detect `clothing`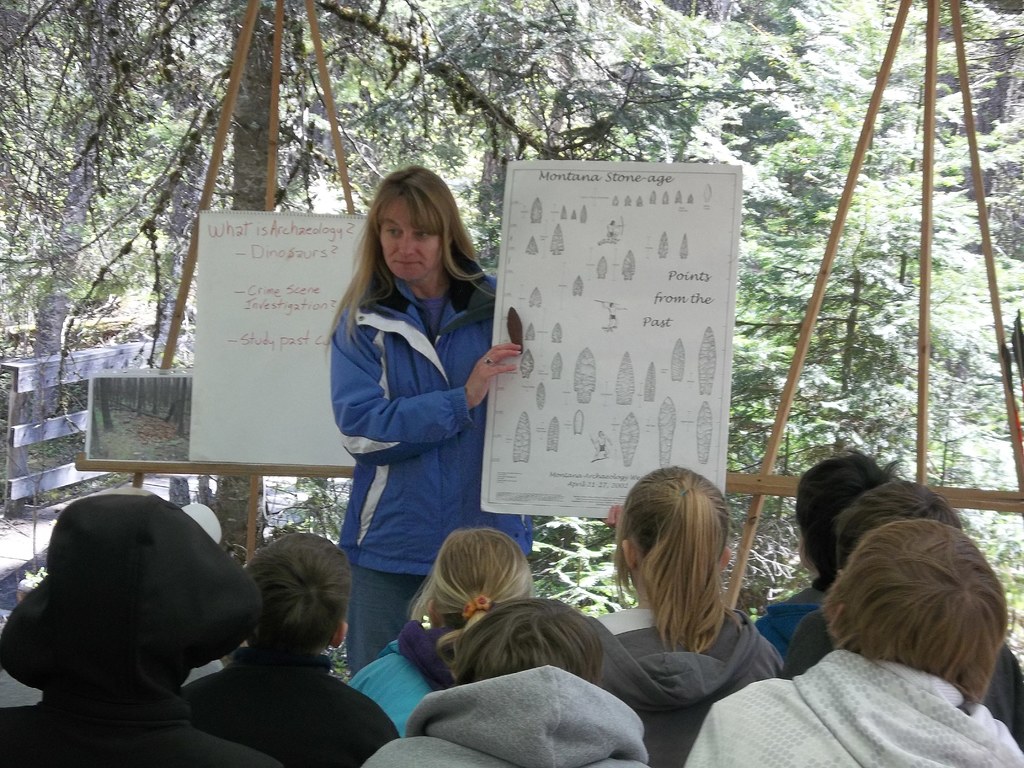
crop(0, 696, 278, 767)
